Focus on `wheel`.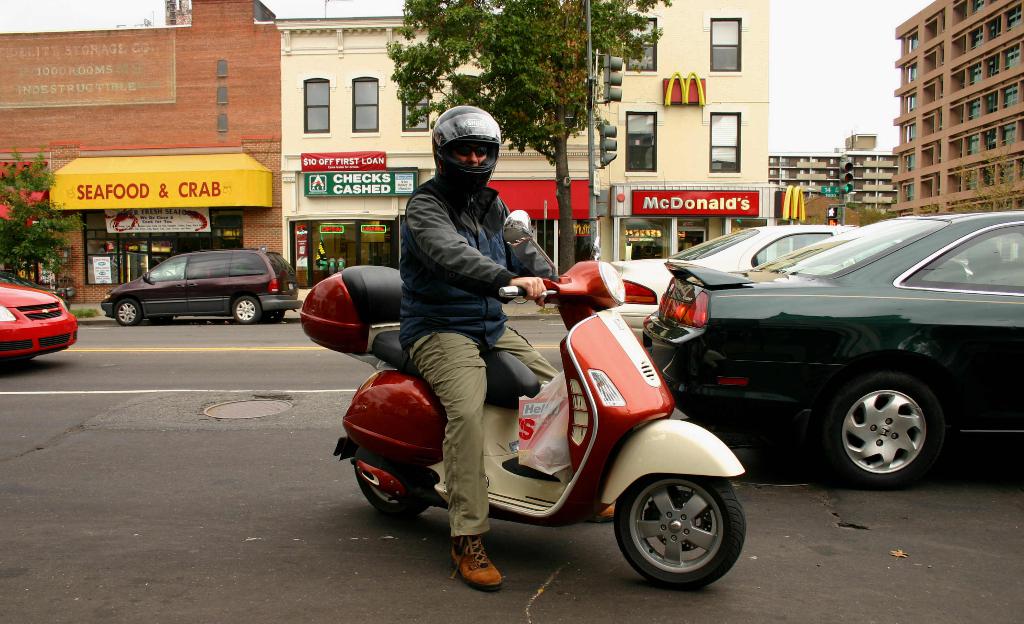
Focused at detection(356, 469, 428, 516).
